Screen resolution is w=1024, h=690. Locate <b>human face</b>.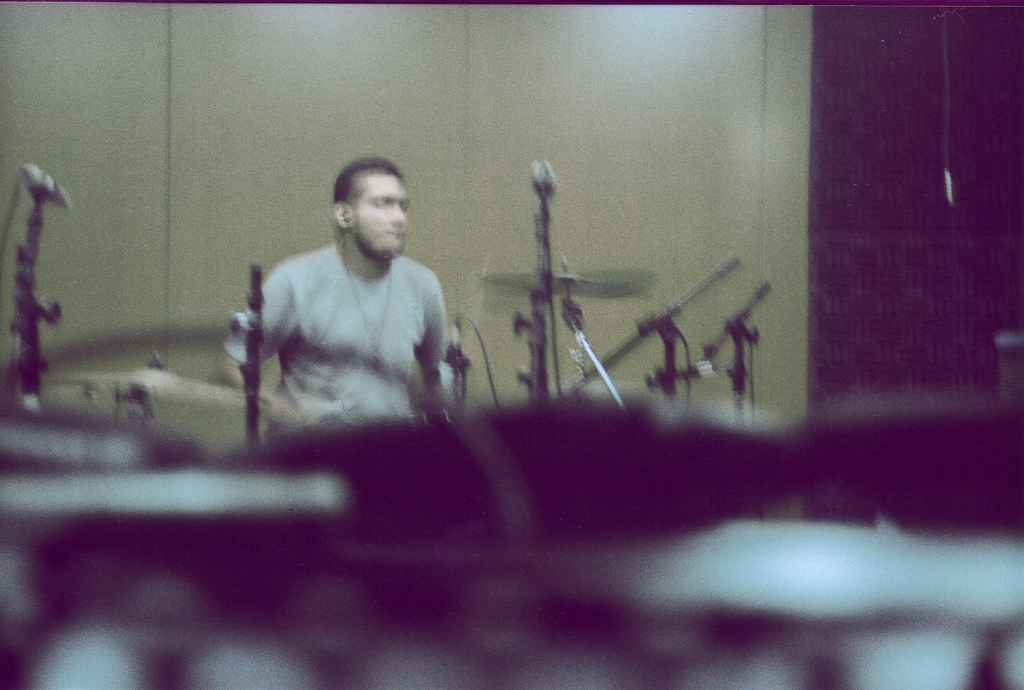
[348,172,412,259].
